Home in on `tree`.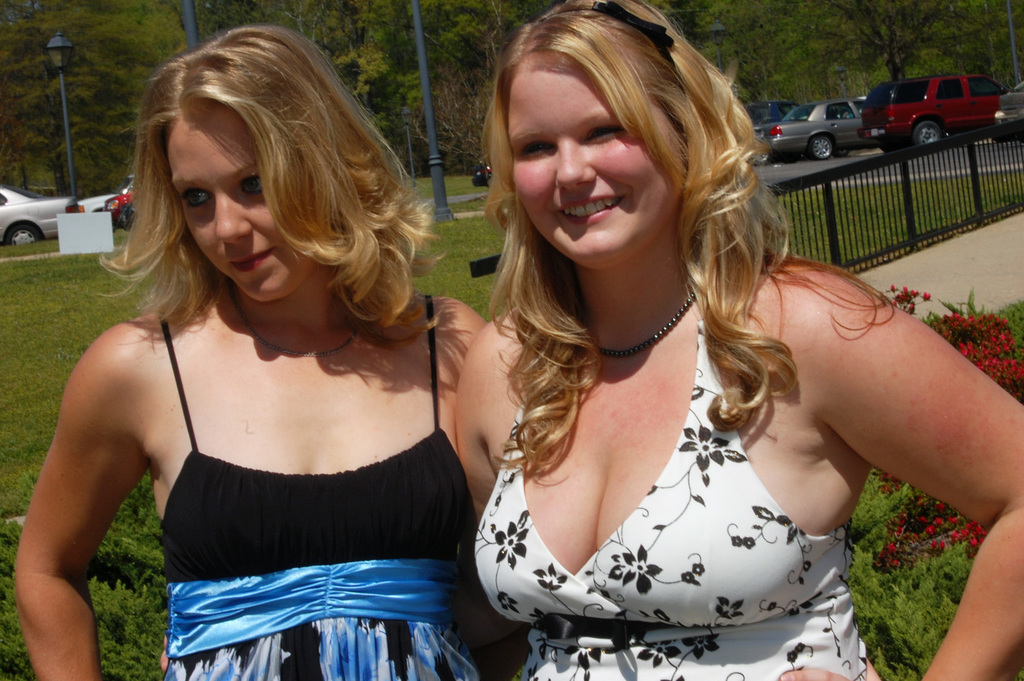
Homed in at Rect(179, 0, 251, 52).
